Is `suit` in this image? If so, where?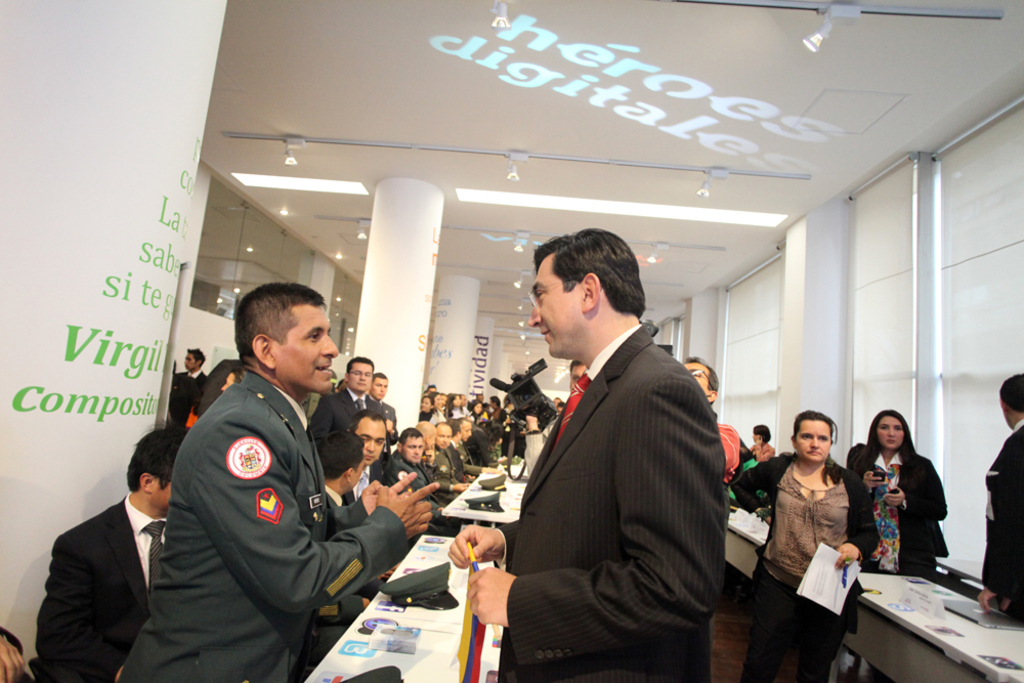
Yes, at rect(435, 441, 454, 480).
